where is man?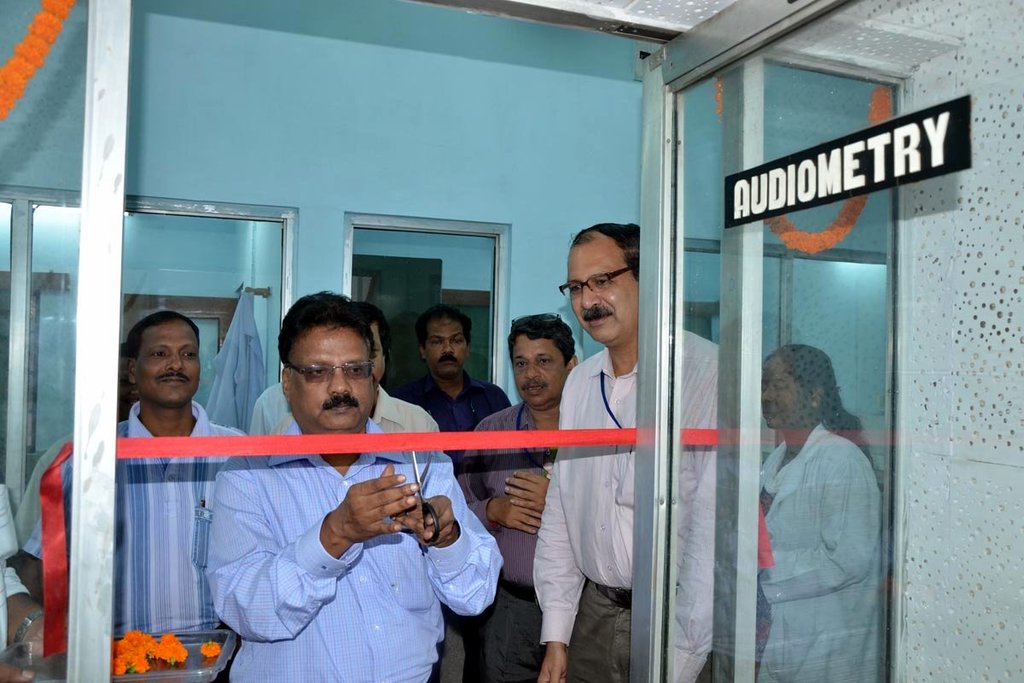
534, 219, 722, 682.
